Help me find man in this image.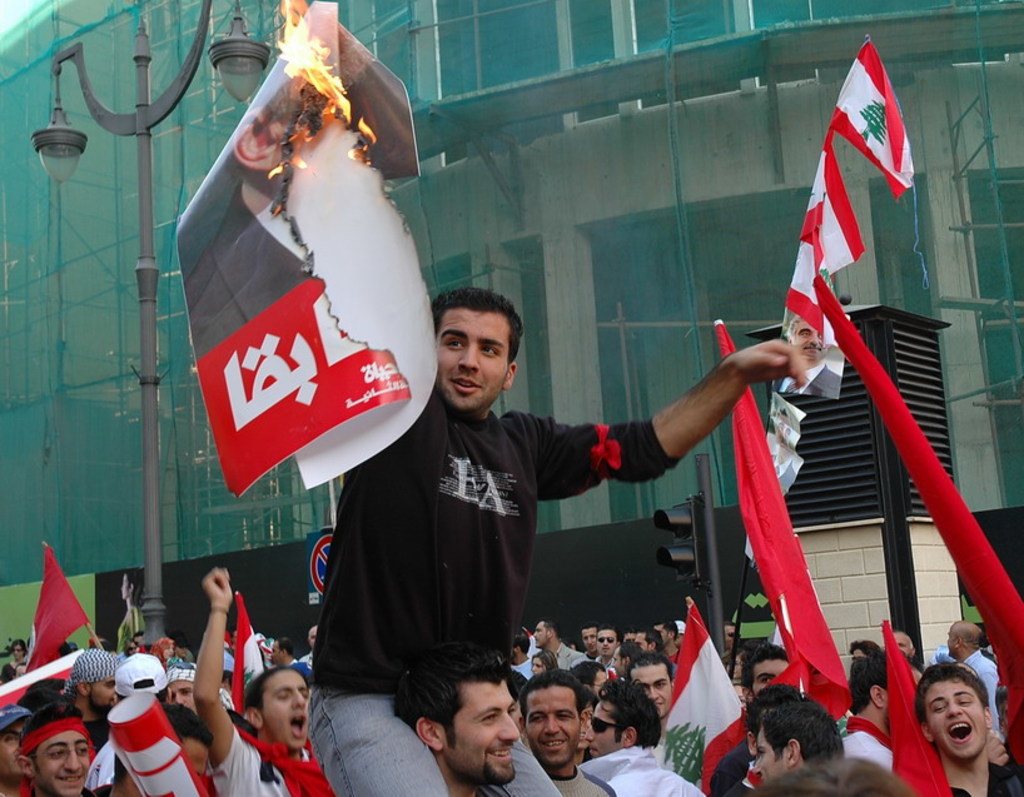
Found it: {"x1": 592, "y1": 627, "x2": 626, "y2": 671}.
